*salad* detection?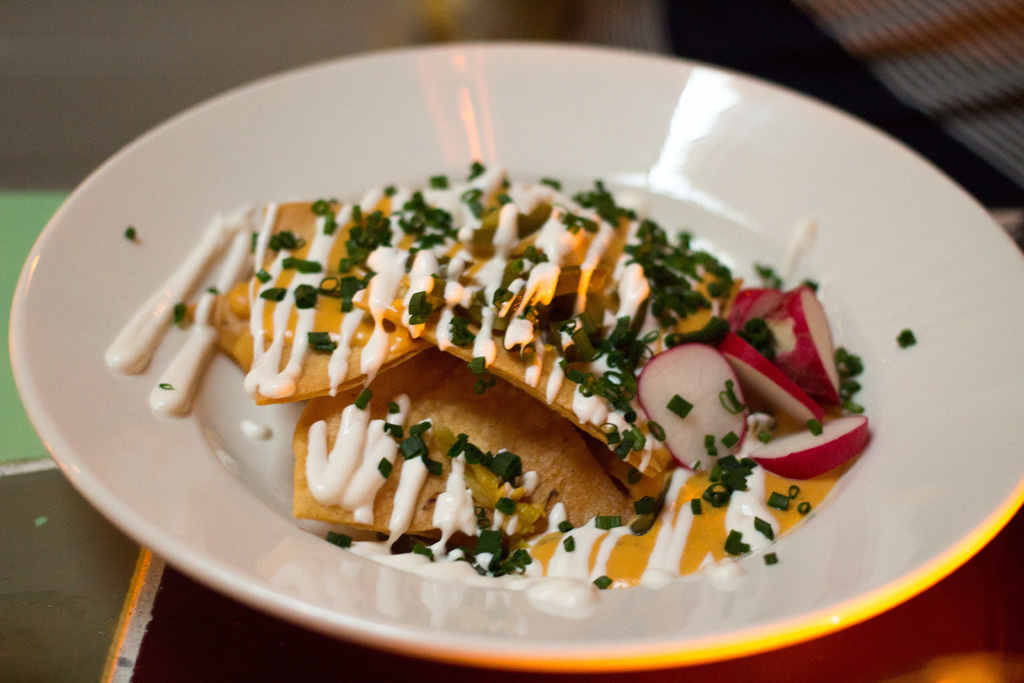
<bbox>90, 144, 859, 607</bbox>
